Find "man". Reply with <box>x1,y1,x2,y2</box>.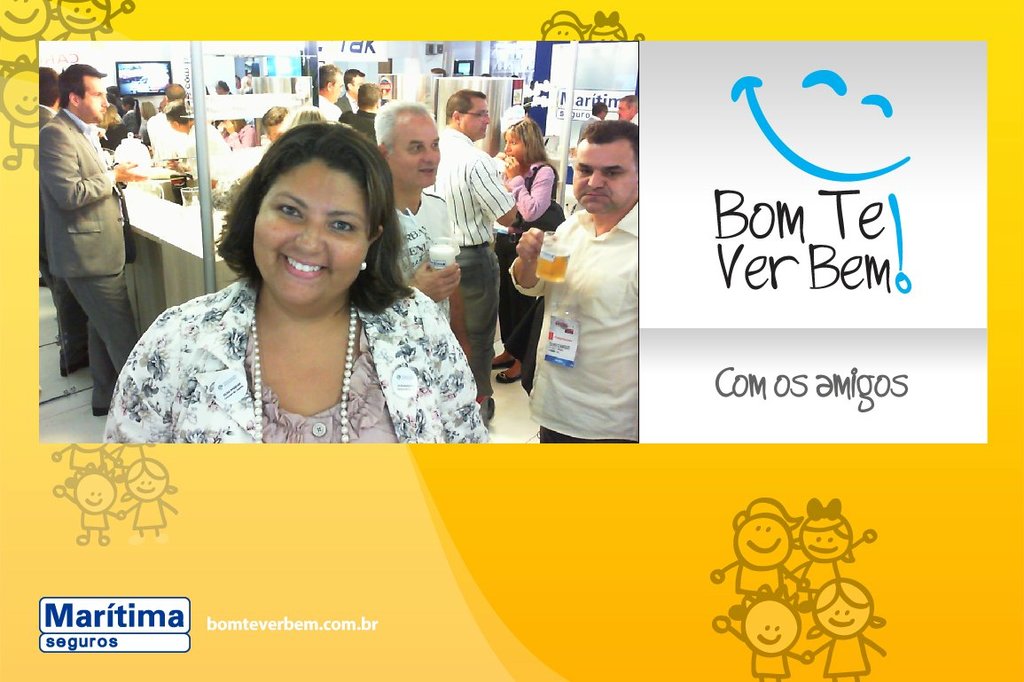
<box>429,85,522,419</box>.
